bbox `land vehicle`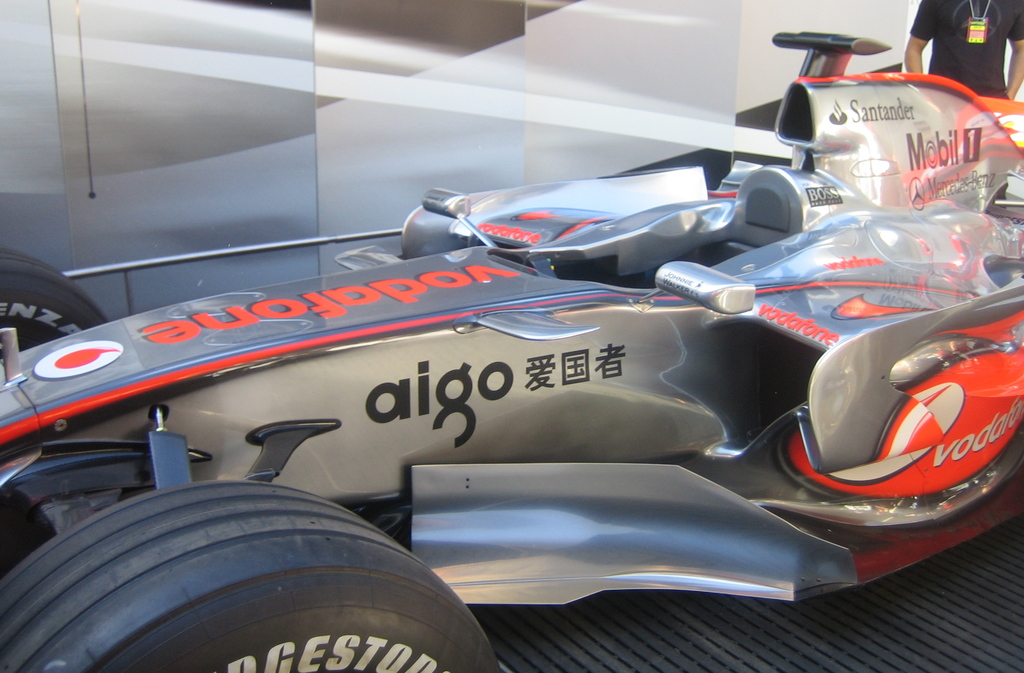
x1=6, y1=102, x2=1023, y2=647
